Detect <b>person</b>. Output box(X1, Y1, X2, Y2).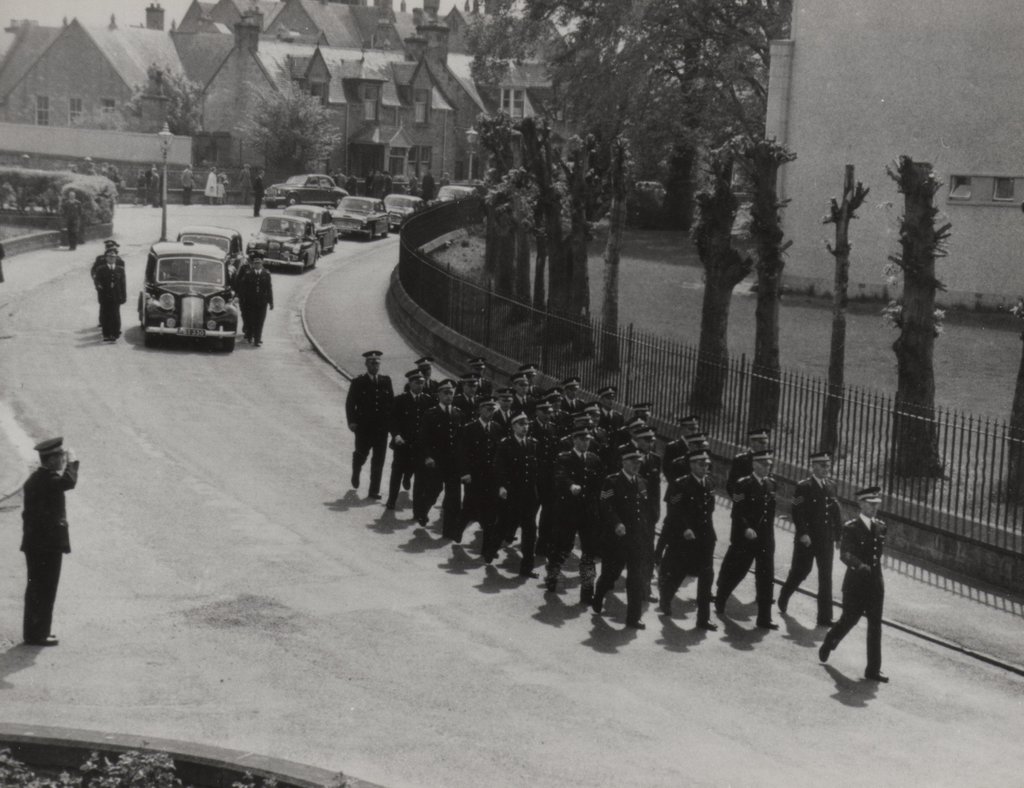
box(202, 164, 216, 205).
